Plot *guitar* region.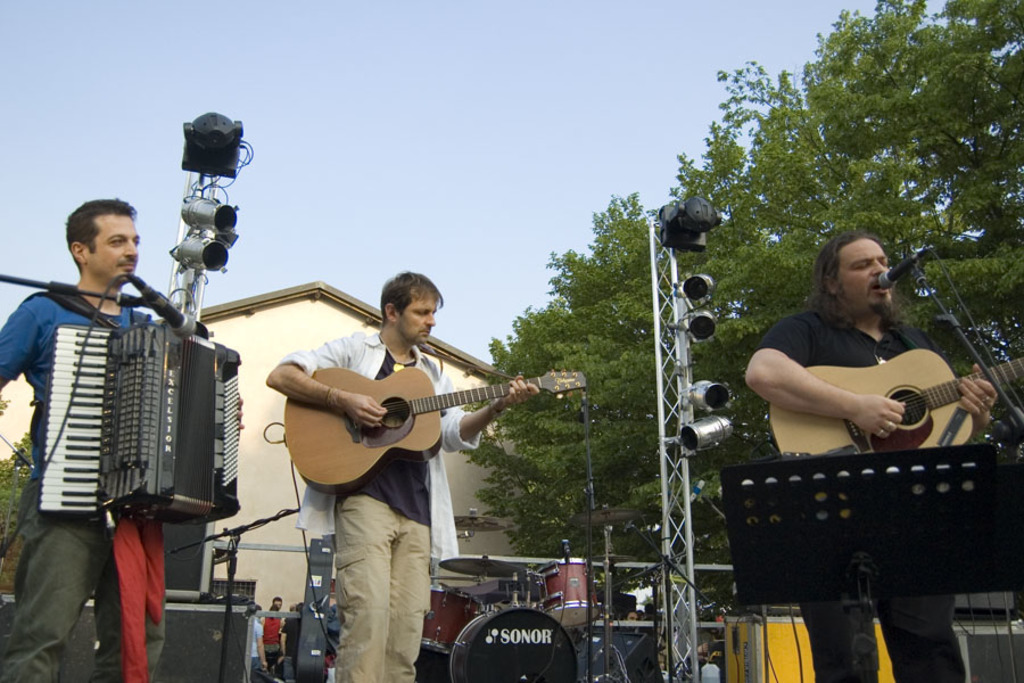
Plotted at [x1=759, y1=344, x2=1023, y2=476].
